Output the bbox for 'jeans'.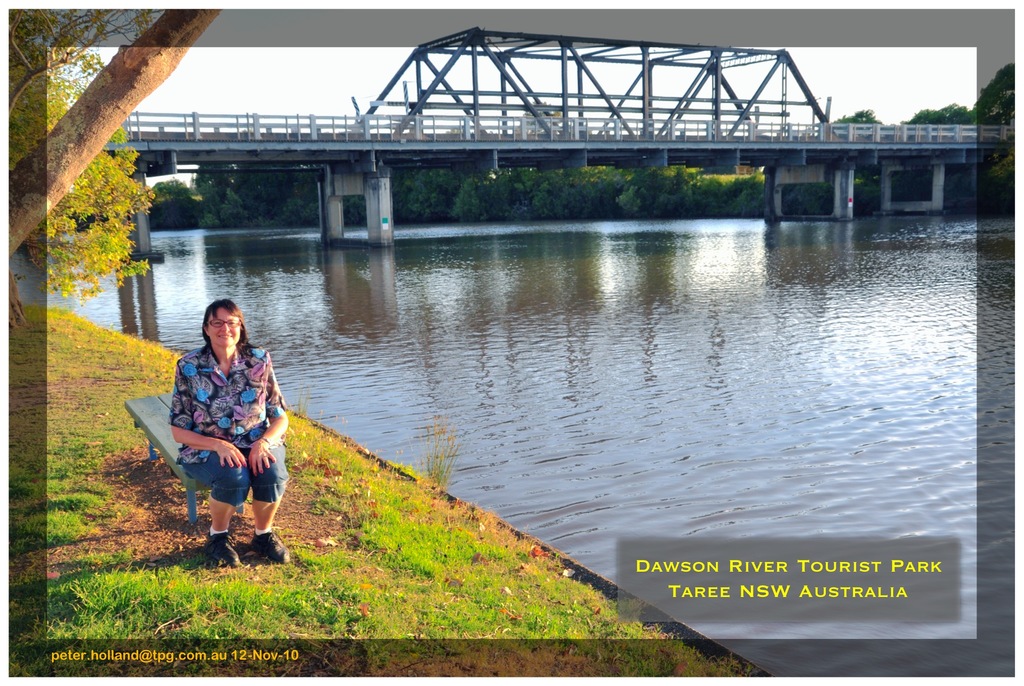
180,432,287,509.
